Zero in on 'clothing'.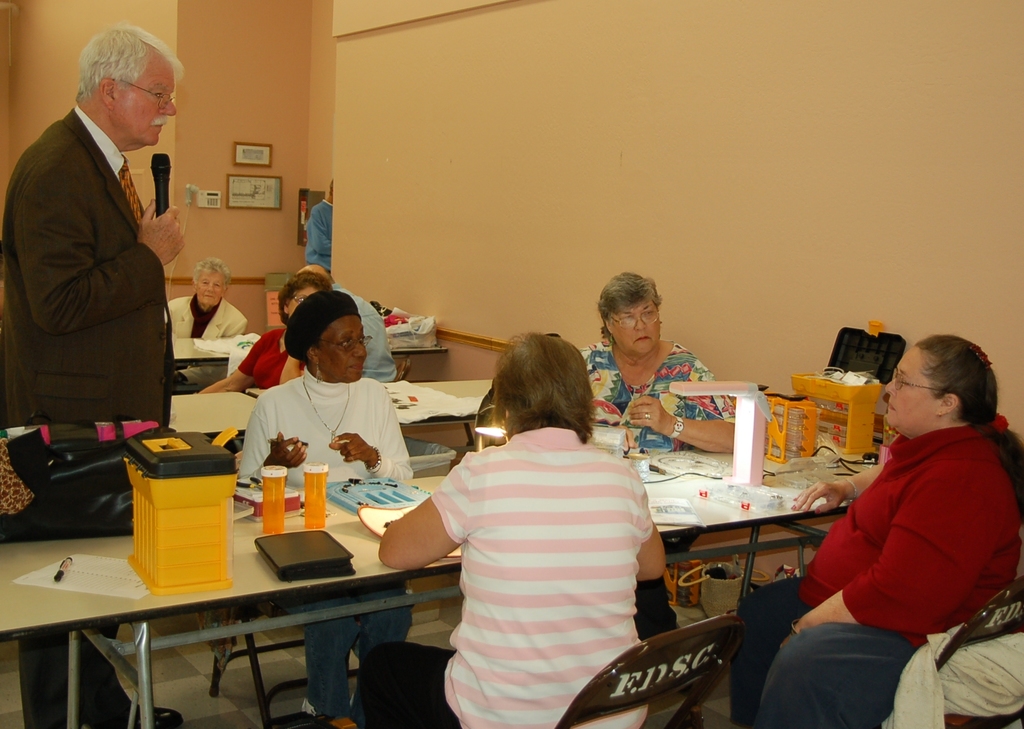
Zeroed in: <region>235, 323, 312, 397</region>.
